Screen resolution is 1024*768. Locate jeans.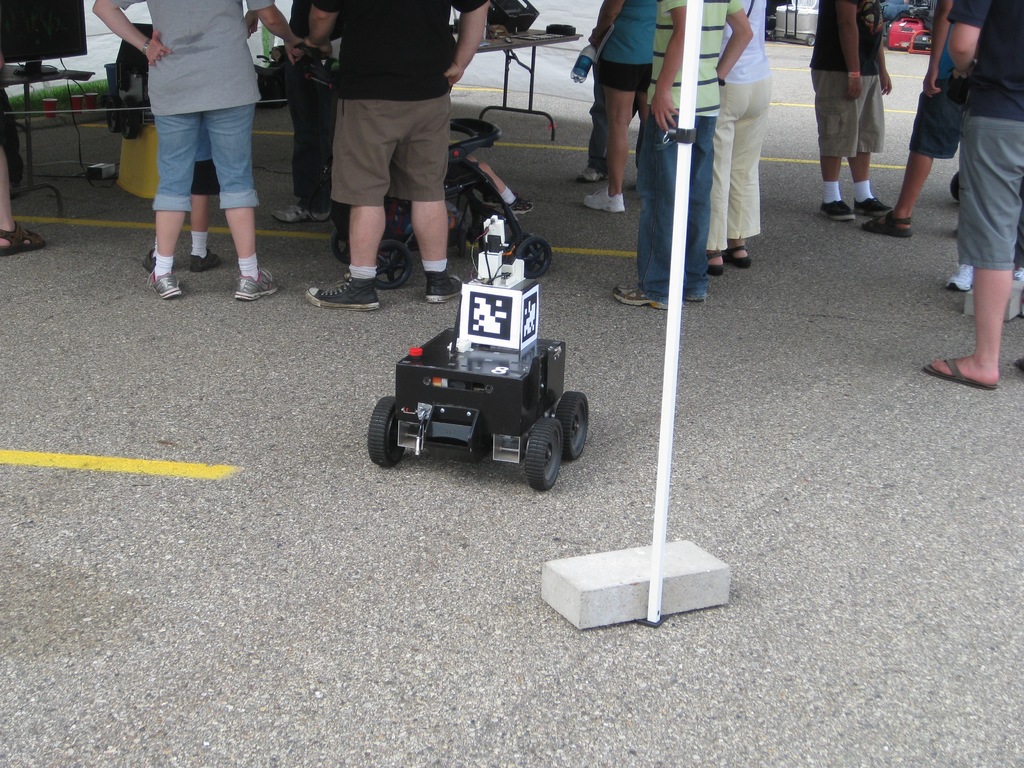
[275,47,333,211].
